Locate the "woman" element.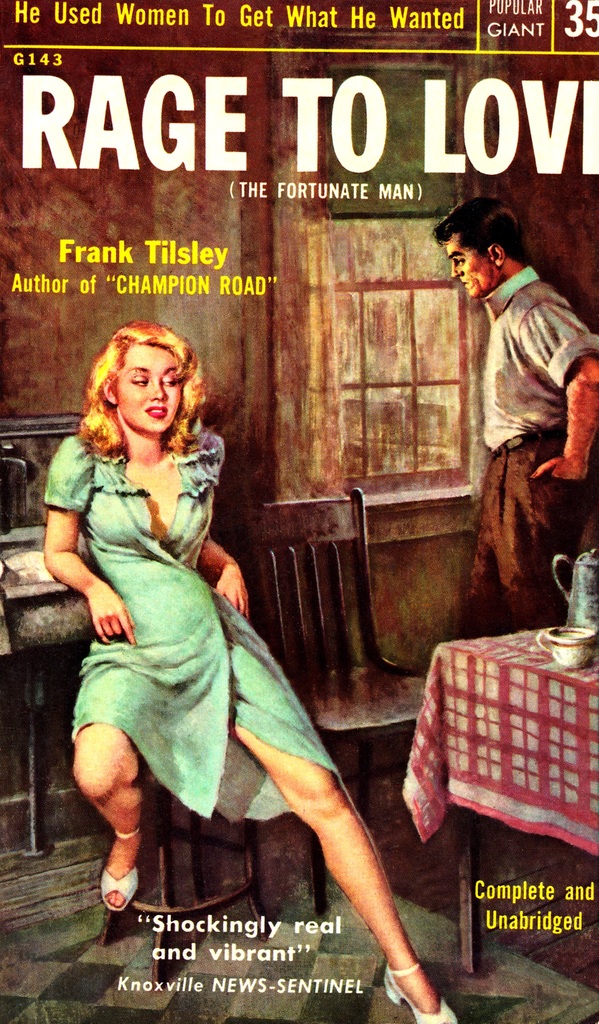
Element bbox: 67:313:391:965.
